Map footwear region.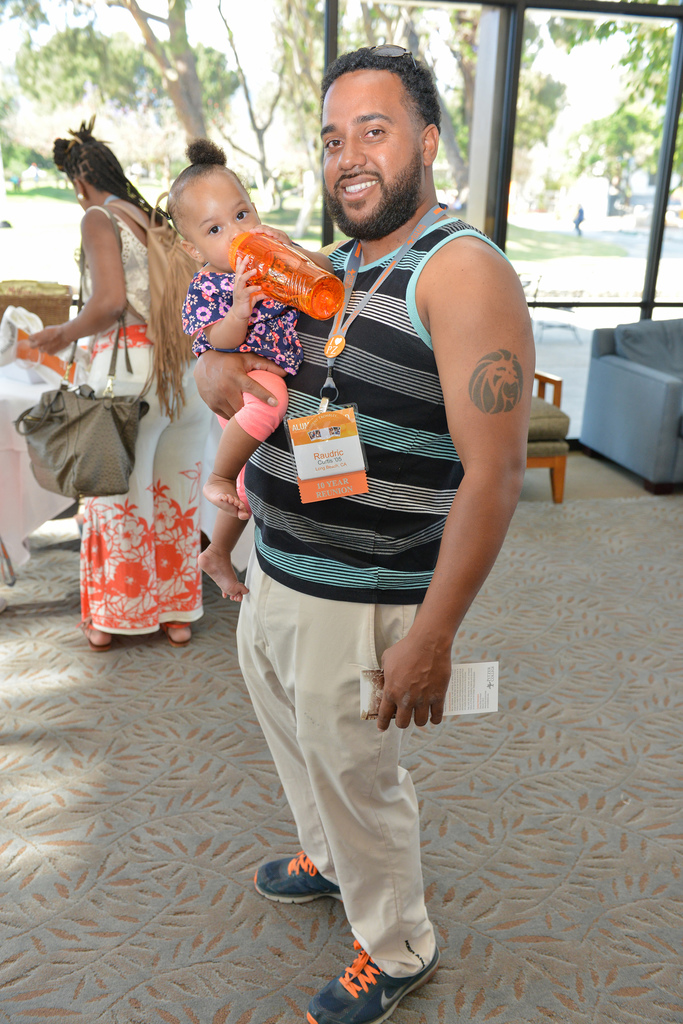
Mapped to select_region(163, 612, 197, 646).
